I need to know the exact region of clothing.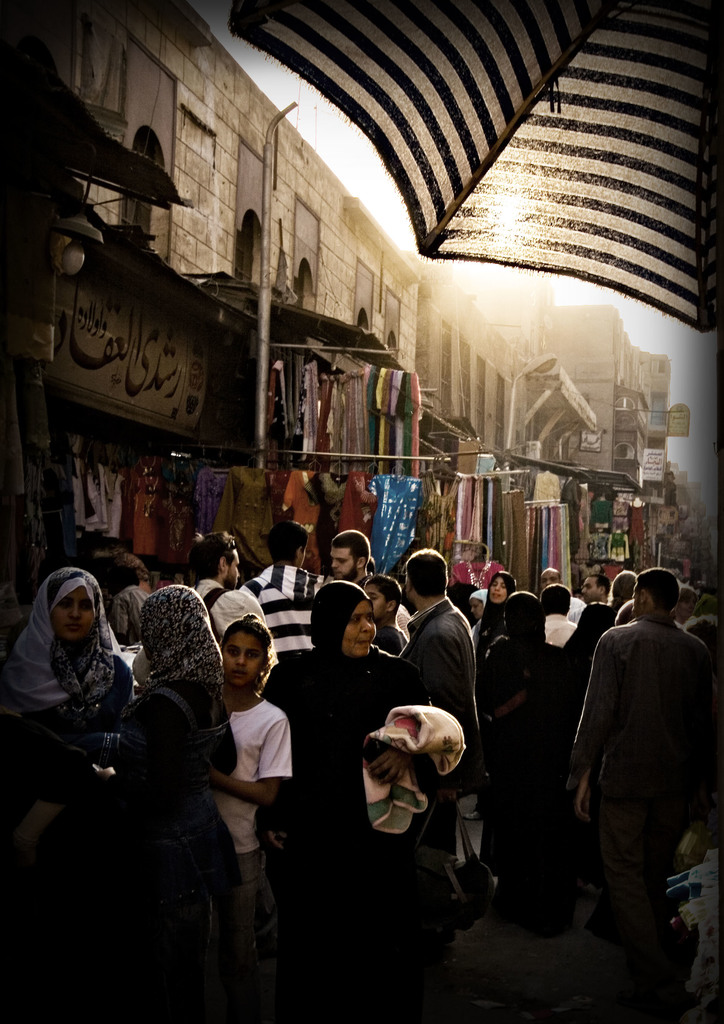
Region: {"left": 561, "top": 618, "right": 717, "bottom": 893}.
